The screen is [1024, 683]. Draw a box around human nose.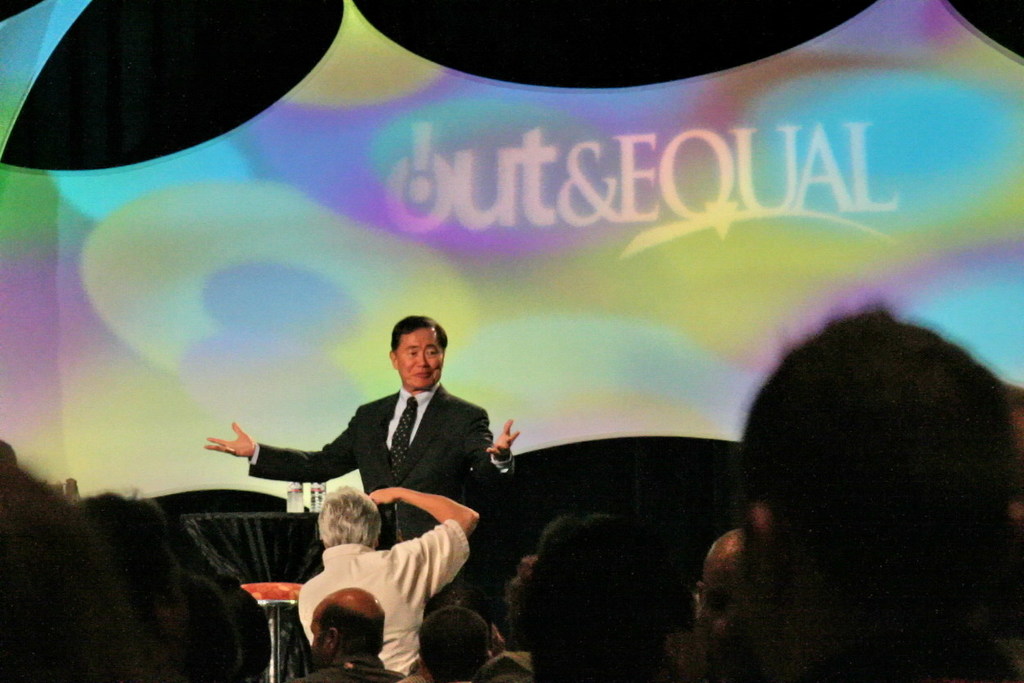
x1=418 y1=350 x2=428 y2=365.
